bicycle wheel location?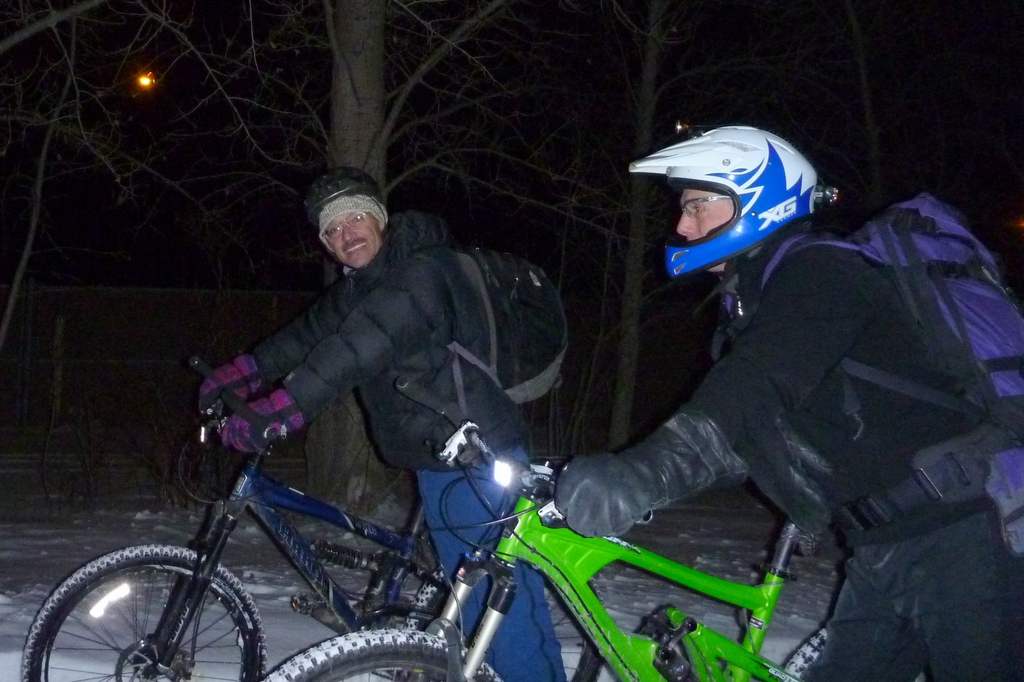
425 566 604 681
